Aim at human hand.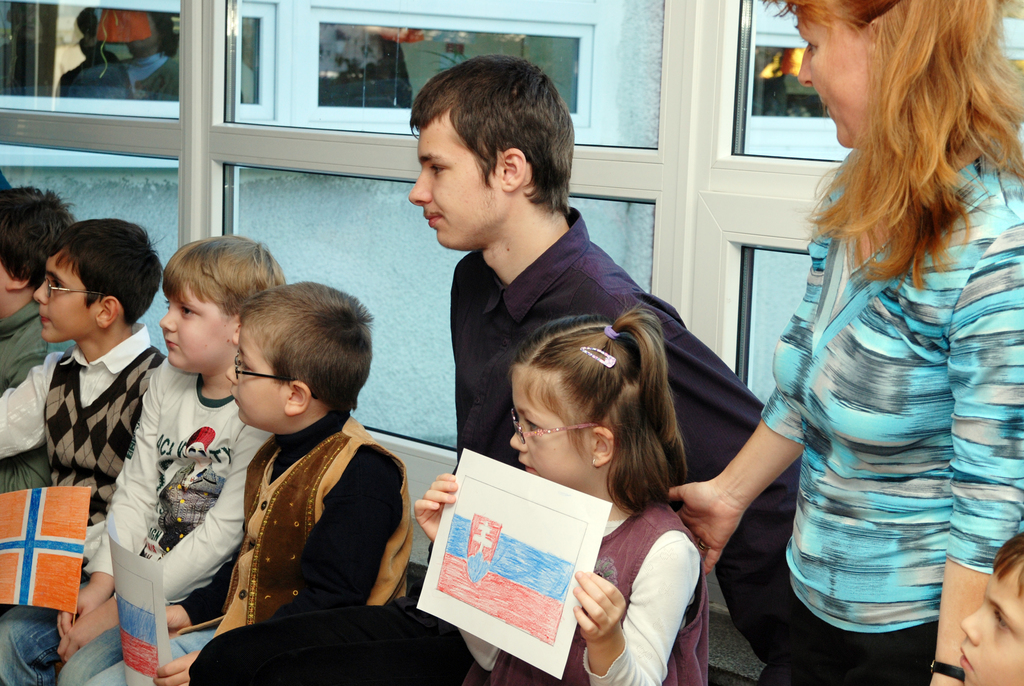
Aimed at x1=56, y1=595, x2=120, y2=669.
